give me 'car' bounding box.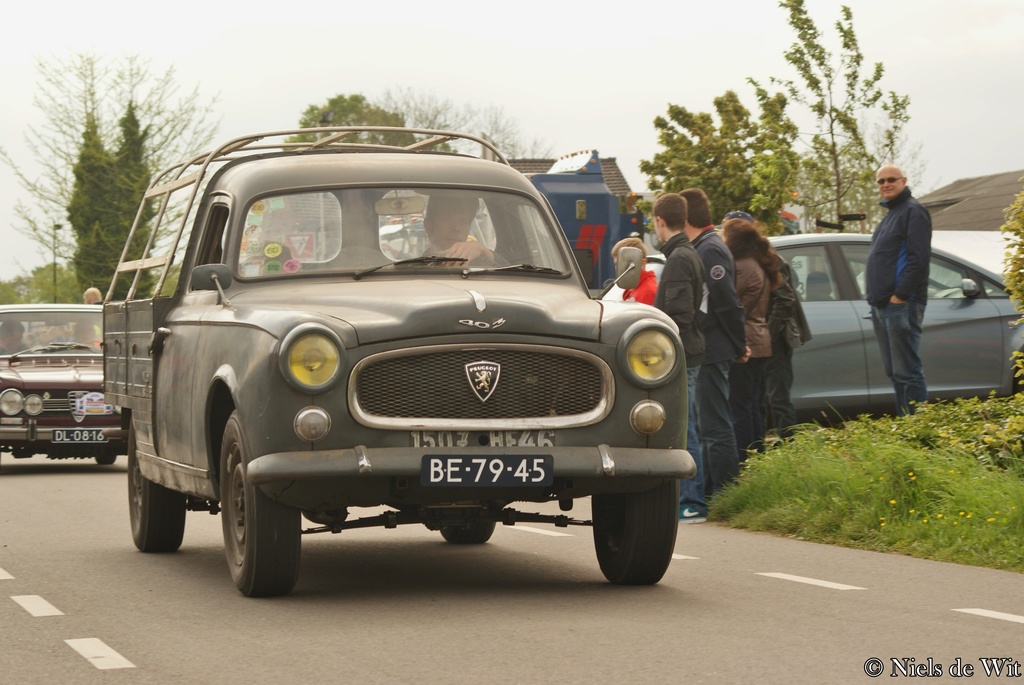
x1=771 y1=227 x2=1023 y2=429.
